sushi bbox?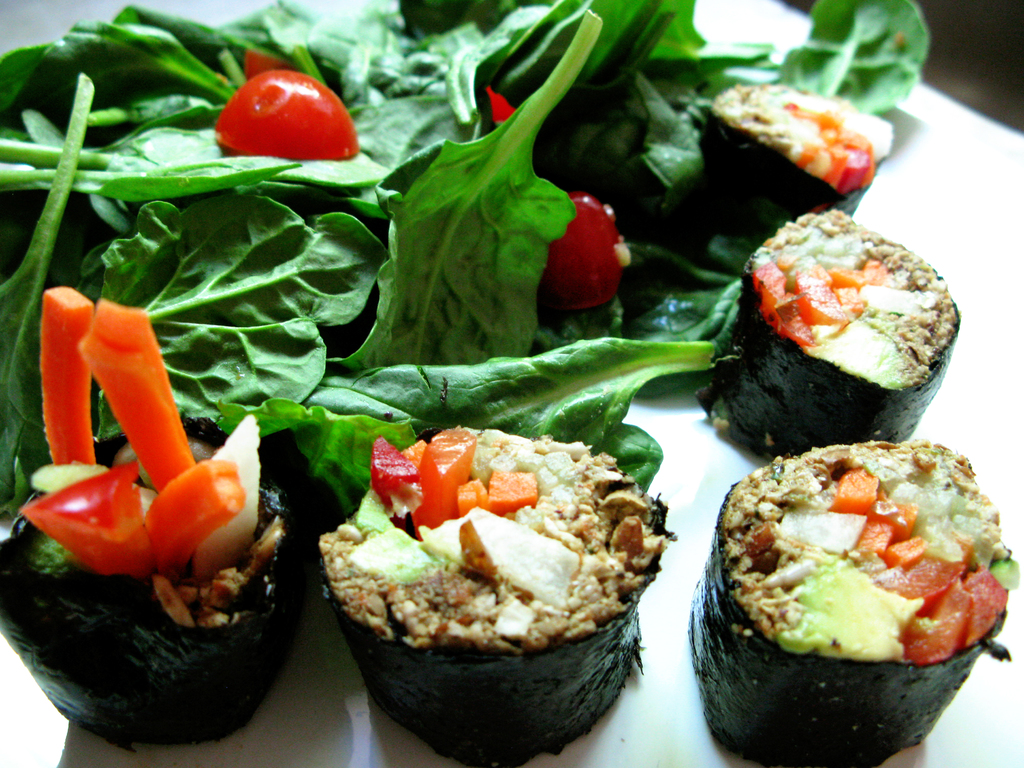
select_region(700, 209, 963, 449)
